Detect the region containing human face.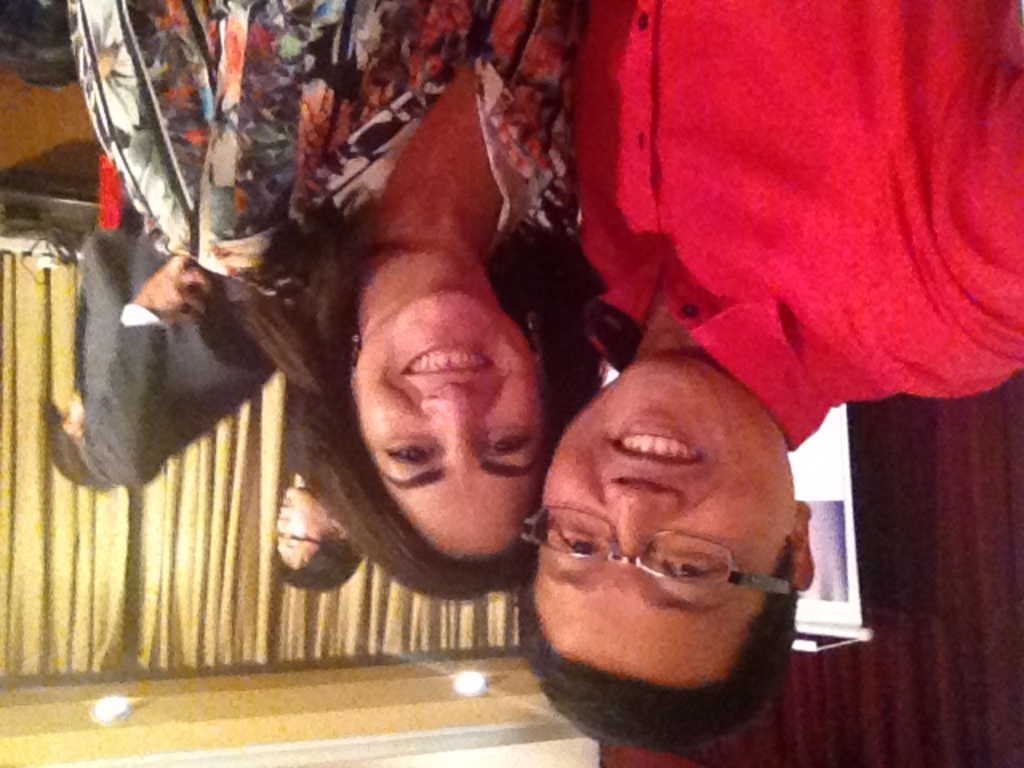
(520, 349, 798, 694).
